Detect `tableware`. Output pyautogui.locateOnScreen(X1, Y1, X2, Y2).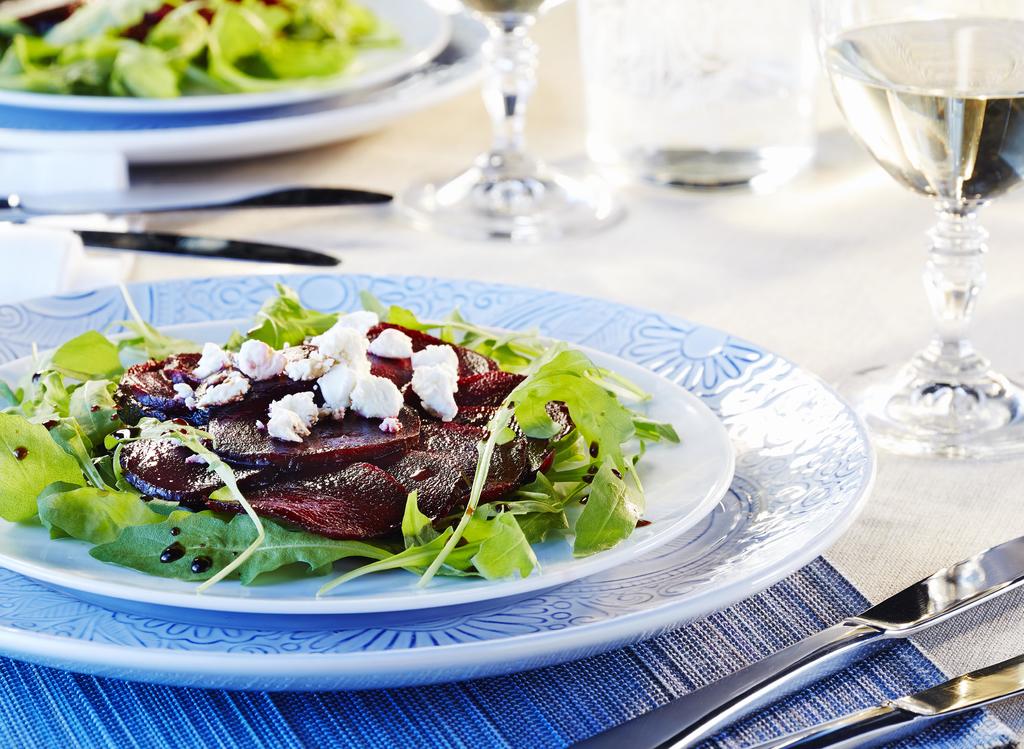
pyautogui.locateOnScreen(0, 271, 872, 695).
